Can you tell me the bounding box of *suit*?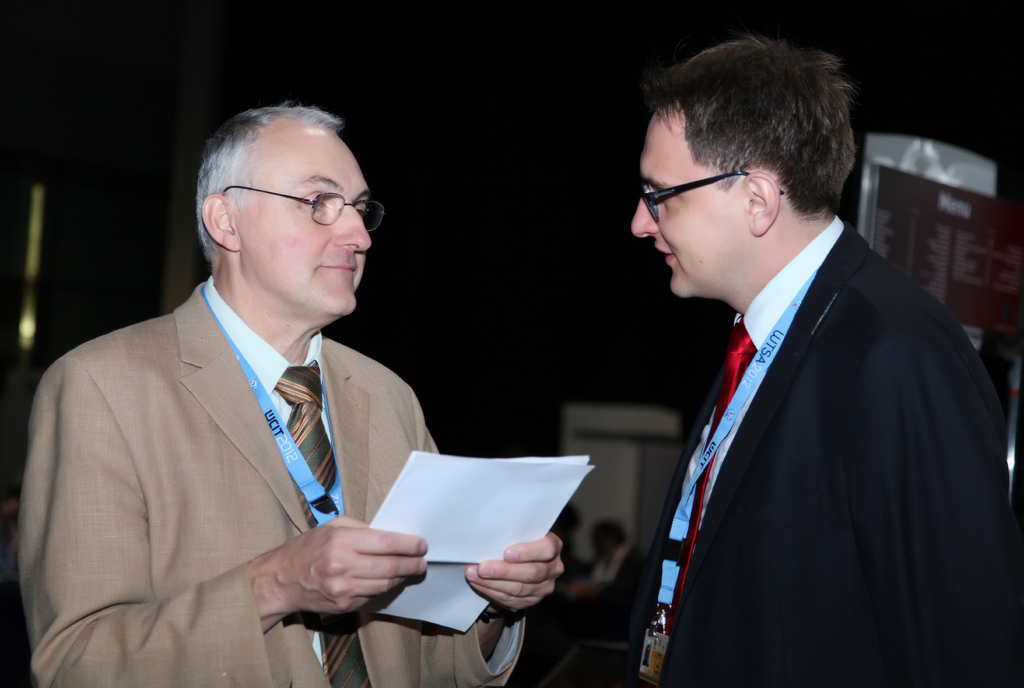
left=10, top=279, right=522, bottom=687.
